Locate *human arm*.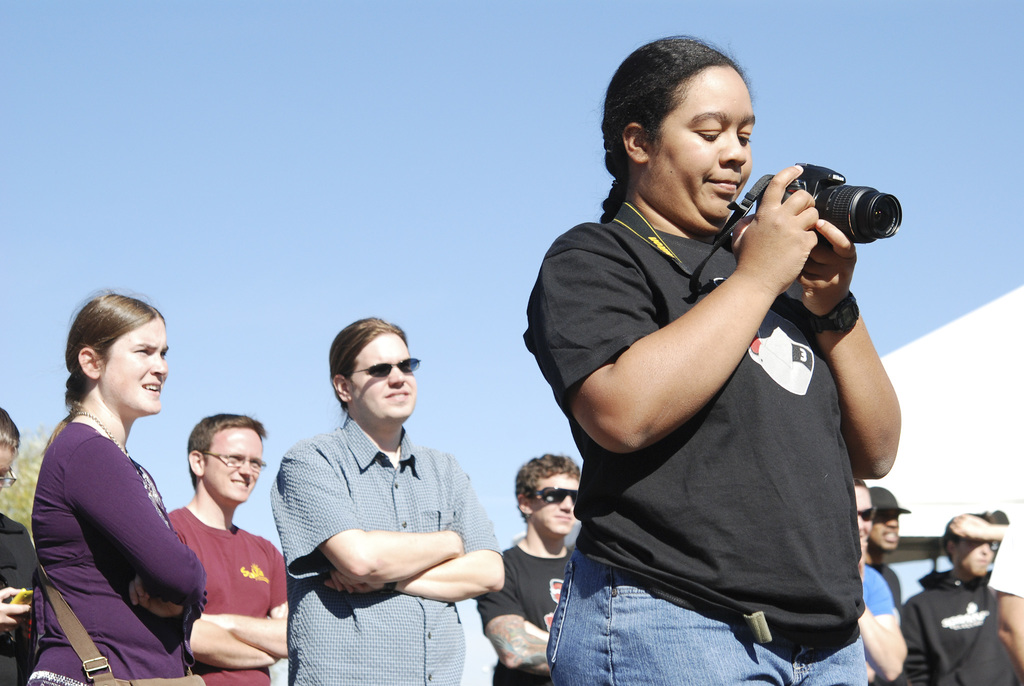
Bounding box: box(326, 462, 506, 596).
